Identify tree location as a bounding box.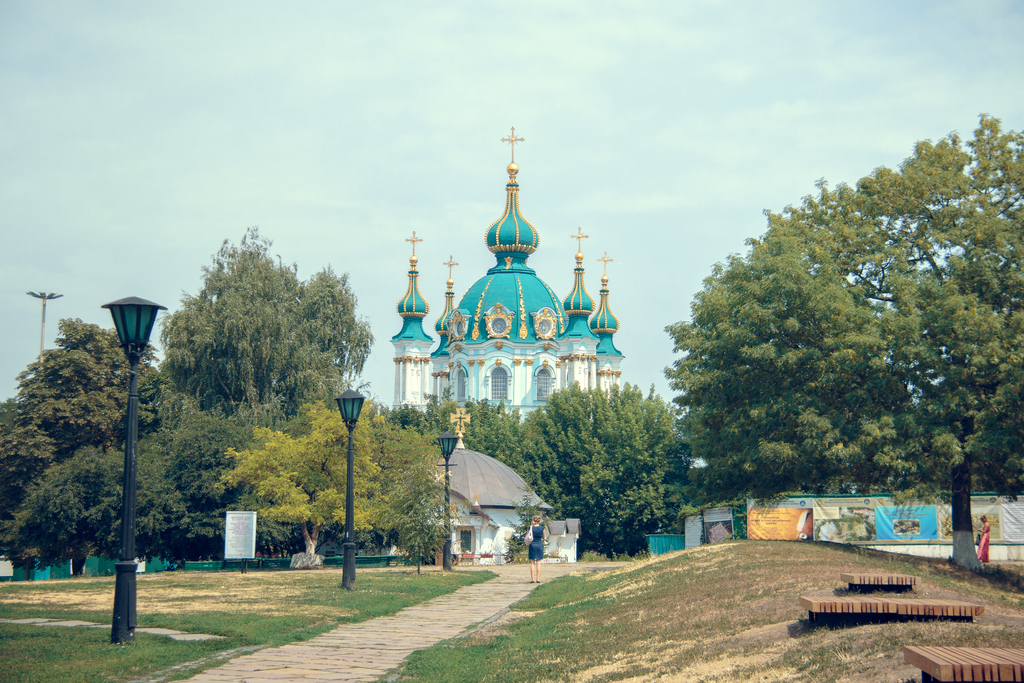
{"left": 655, "top": 108, "right": 1023, "bottom": 578}.
